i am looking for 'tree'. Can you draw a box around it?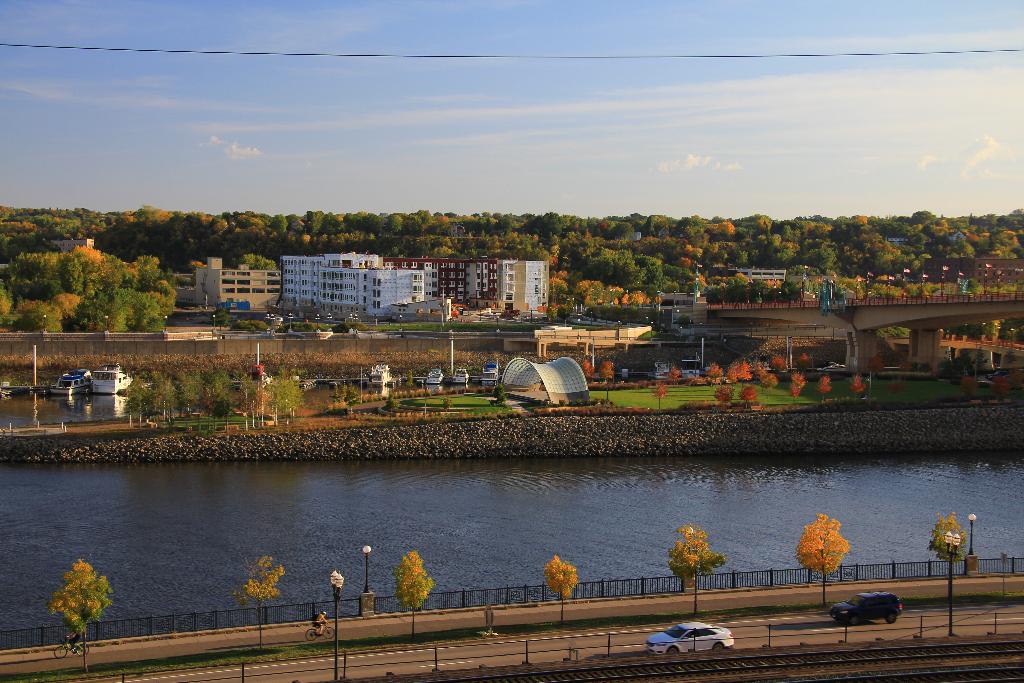
Sure, the bounding box is bbox=(717, 386, 735, 415).
